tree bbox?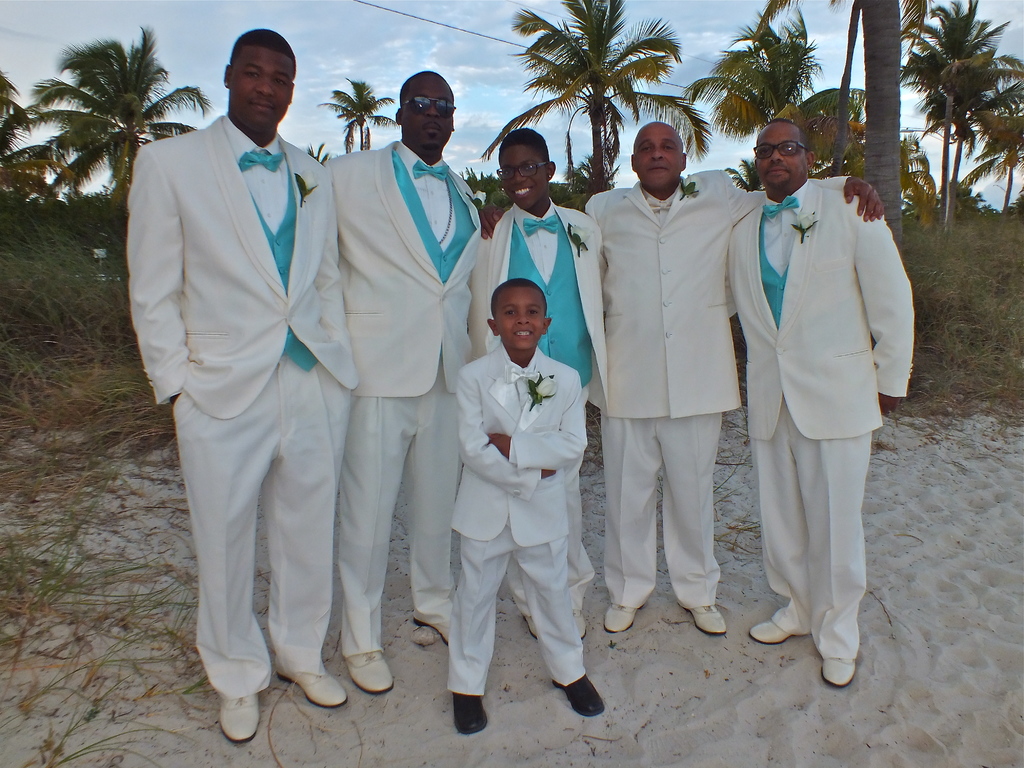
x1=747 y1=0 x2=925 y2=259
